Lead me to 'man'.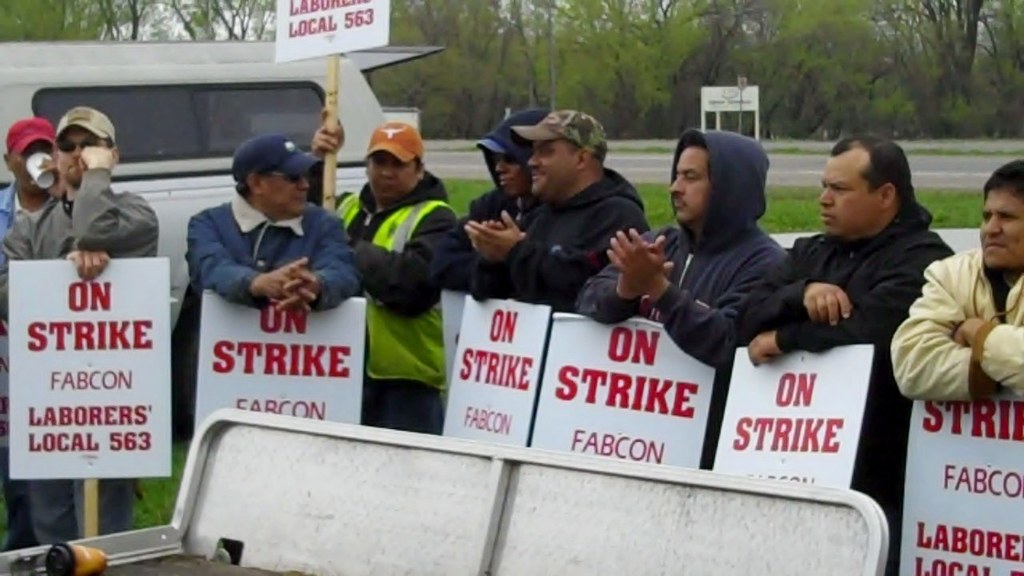
Lead to detection(0, 108, 158, 549).
